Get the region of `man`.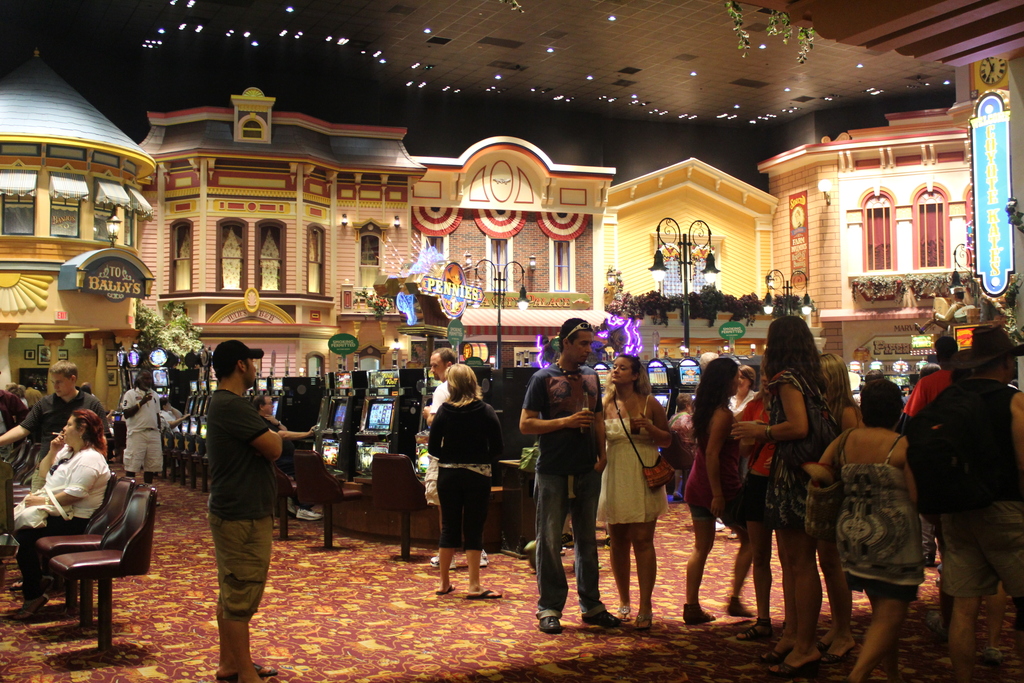
region(0, 357, 110, 459).
